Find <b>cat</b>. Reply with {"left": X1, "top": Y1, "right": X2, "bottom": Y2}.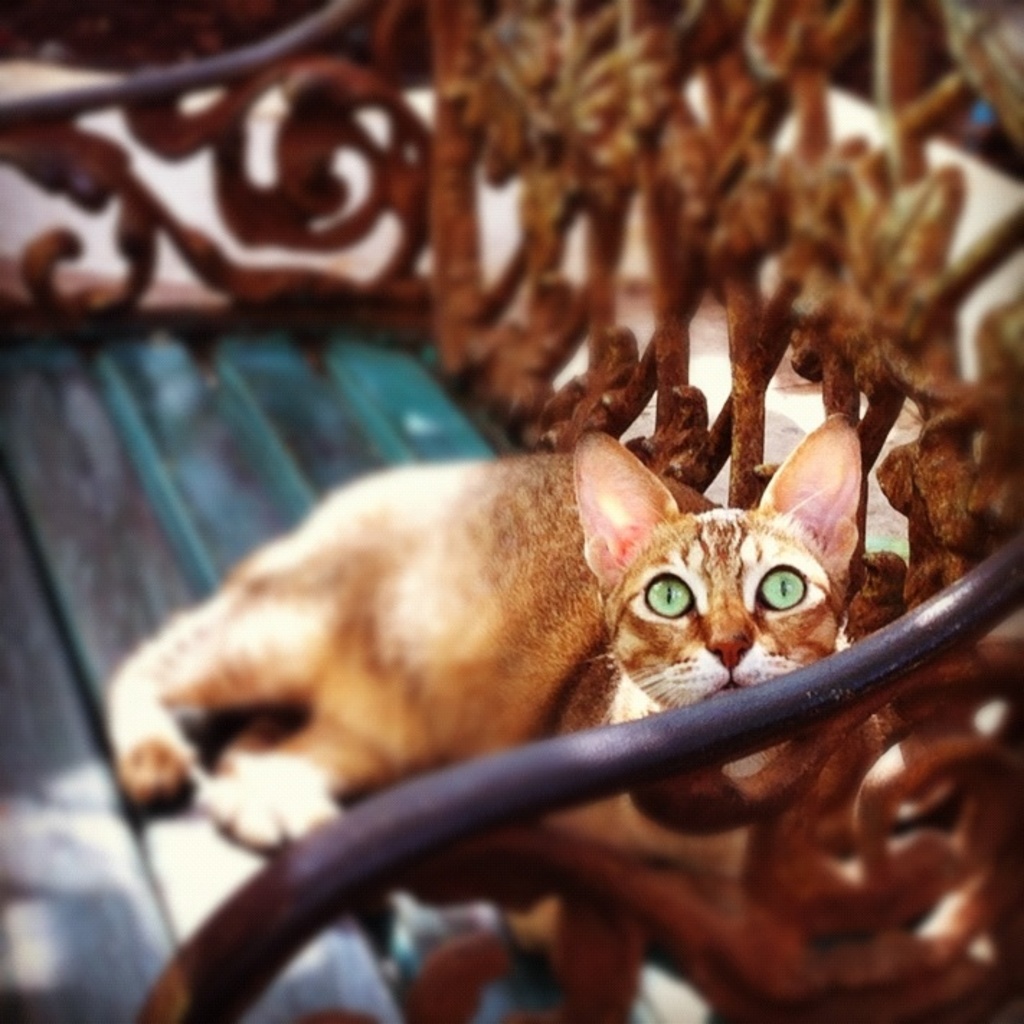
{"left": 104, "top": 409, "right": 864, "bottom": 884}.
